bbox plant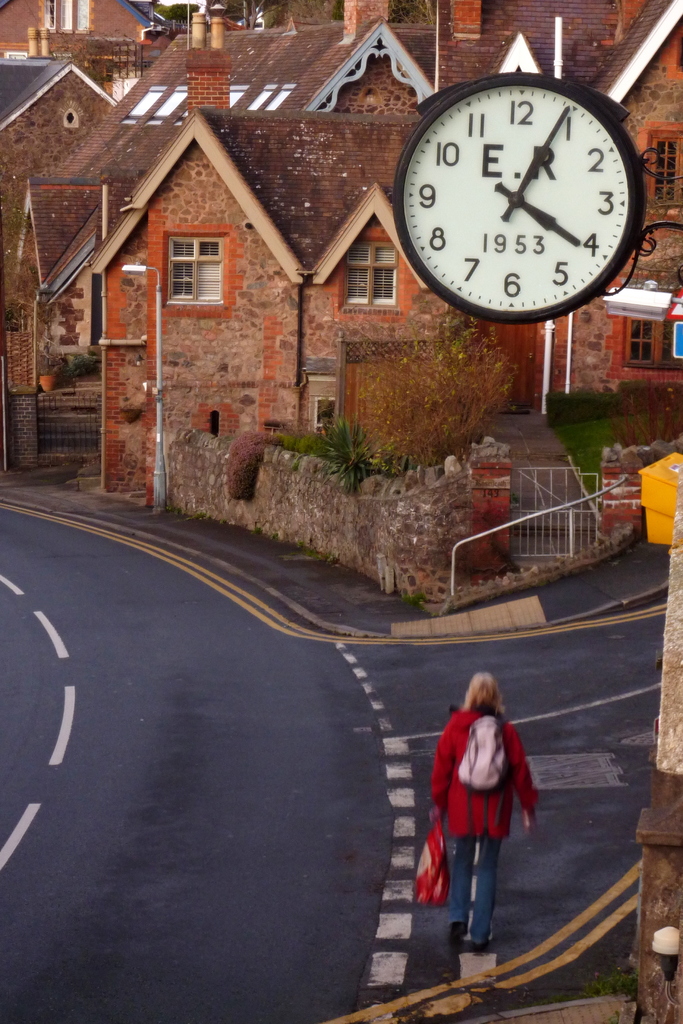
(258, 413, 377, 490)
